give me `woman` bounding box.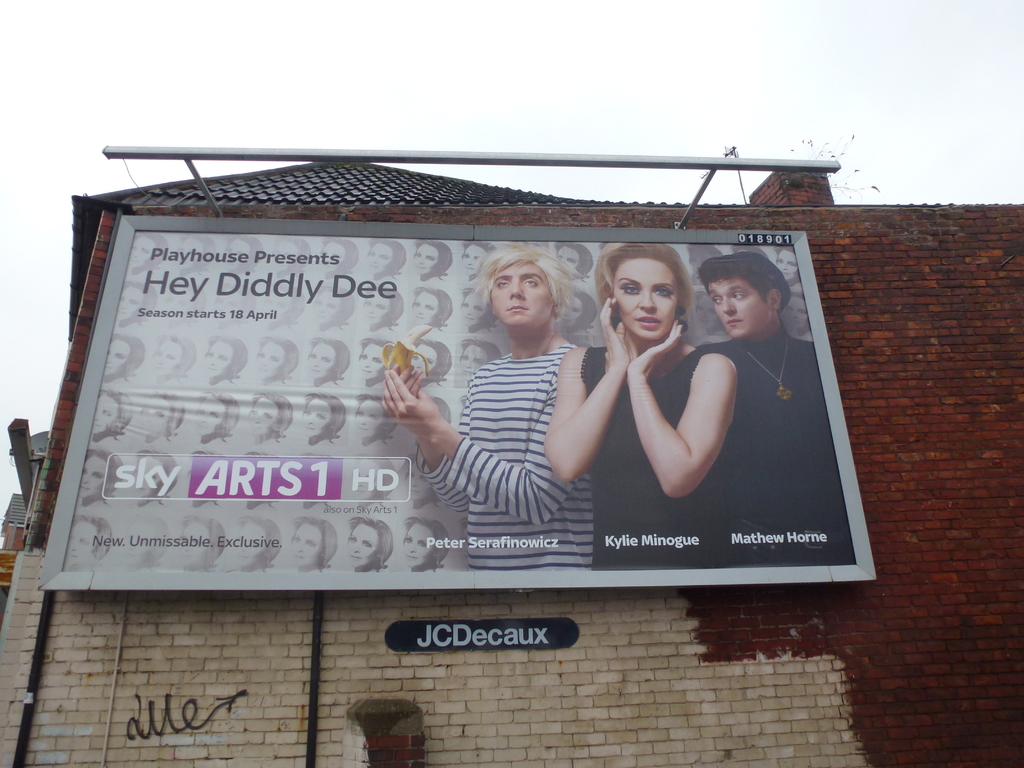
left=209, top=276, right=257, bottom=324.
